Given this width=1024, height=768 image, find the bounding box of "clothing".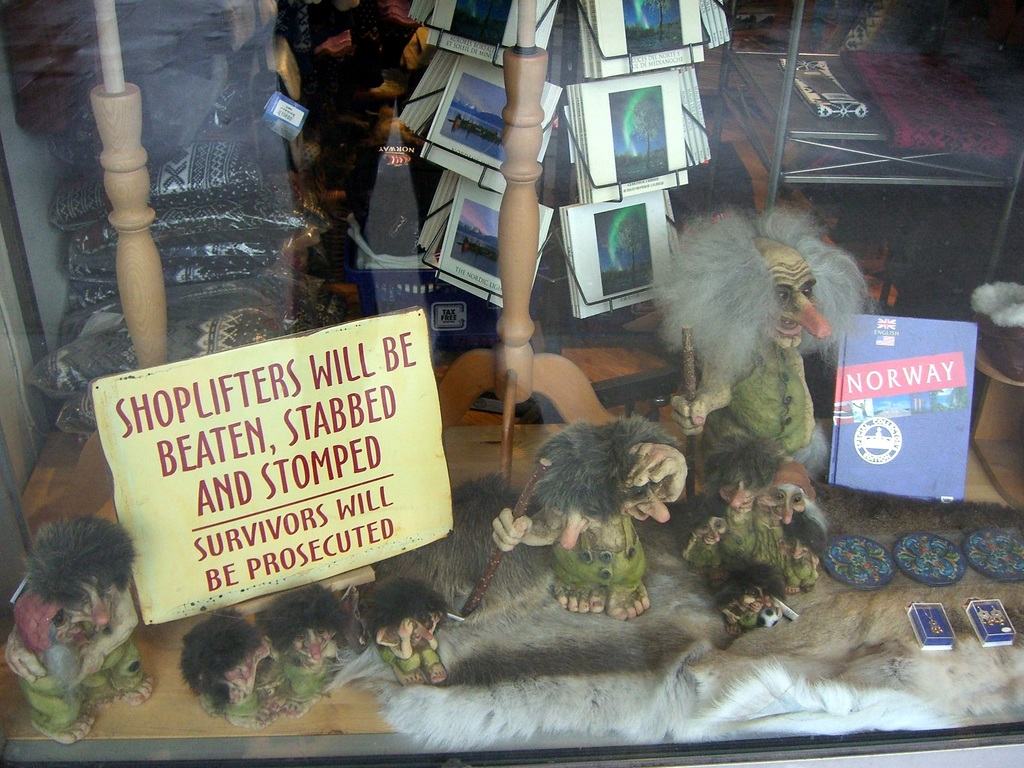
{"x1": 719, "y1": 601, "x2": 758, "y2": 626}.
